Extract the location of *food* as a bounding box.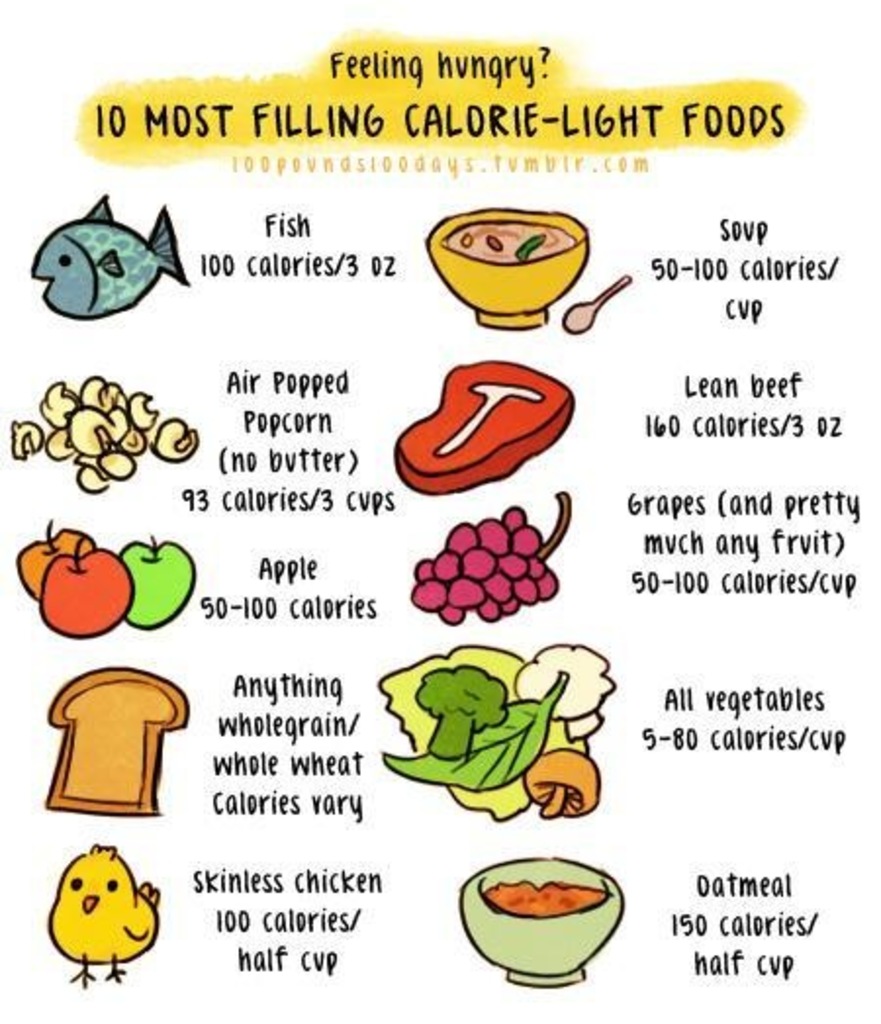
482 871 609 916.
